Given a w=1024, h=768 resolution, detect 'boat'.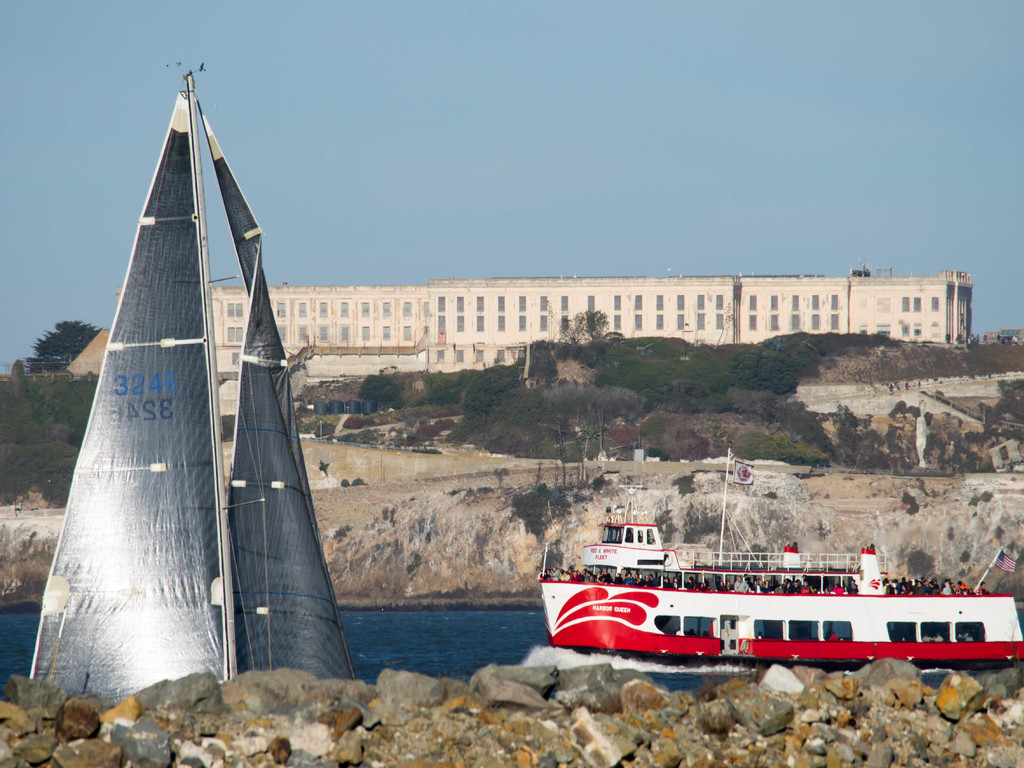
l=496, t=499, r=1019, b=689.
